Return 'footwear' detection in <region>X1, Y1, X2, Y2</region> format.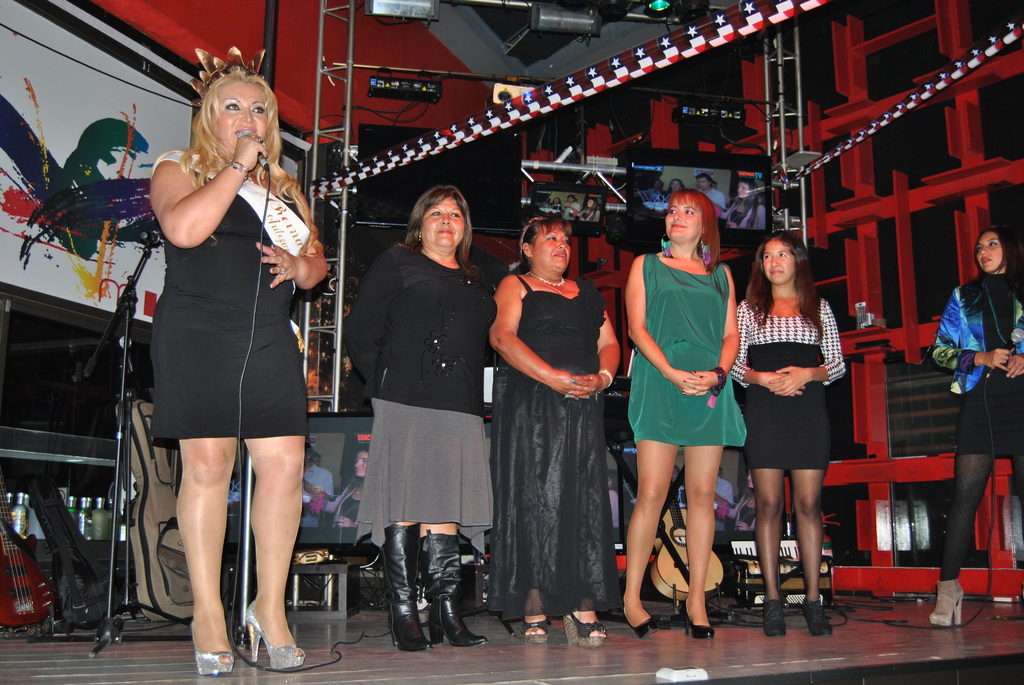
<region>927, 577, 963, 633</region>.
